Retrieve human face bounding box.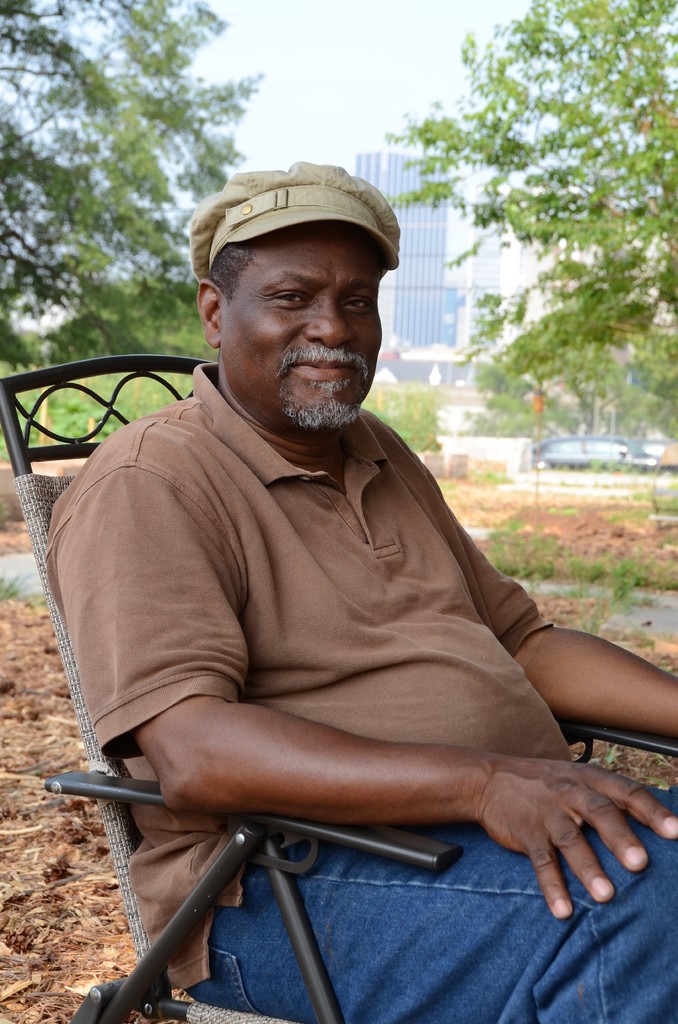
Bounding box: (216, 219, 382, 435).
